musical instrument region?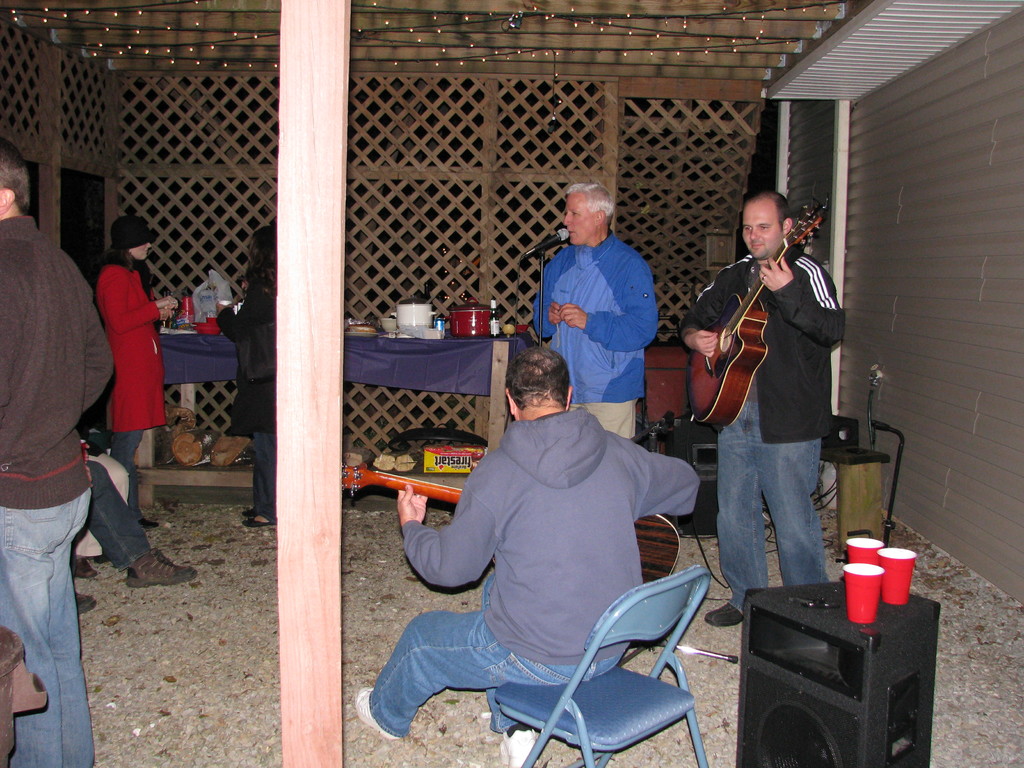
box=[333, 460, 690, 582]
